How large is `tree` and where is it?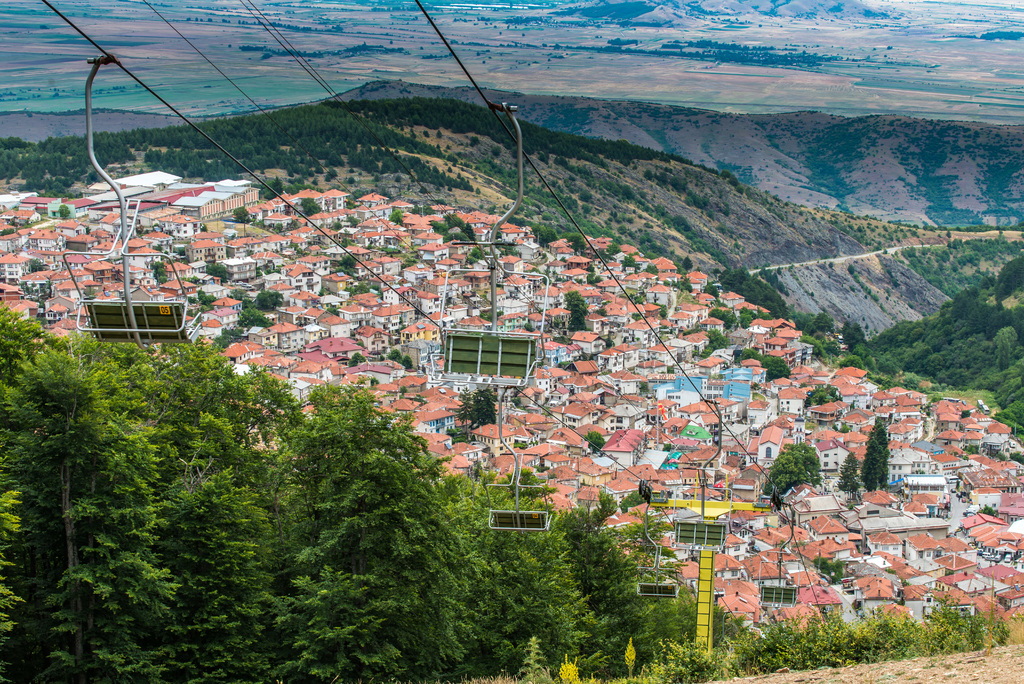
Bounding box: detection(955, 290, 980, 312).
